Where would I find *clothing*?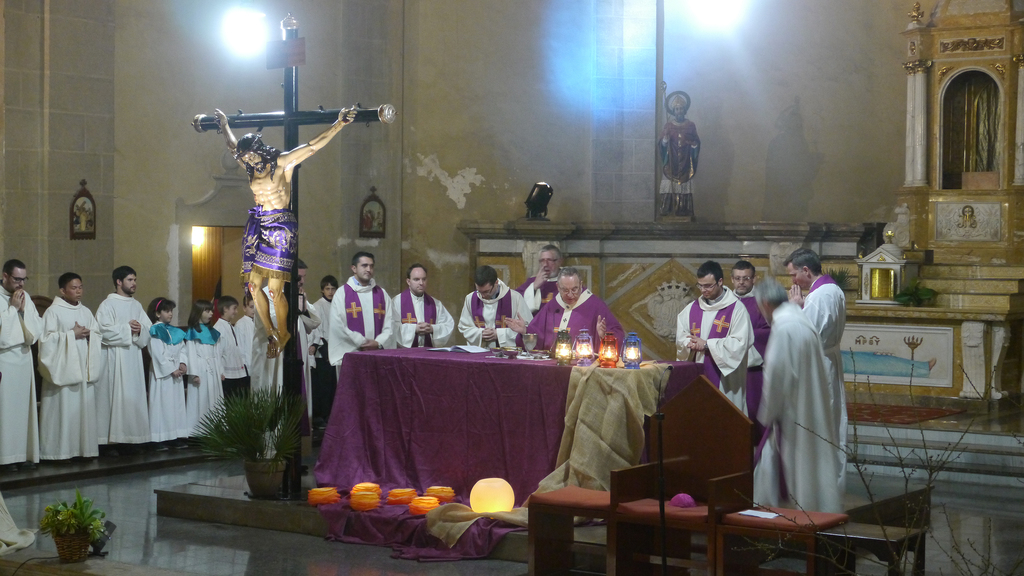
At <region>803, 275, 851, 495</region>.
